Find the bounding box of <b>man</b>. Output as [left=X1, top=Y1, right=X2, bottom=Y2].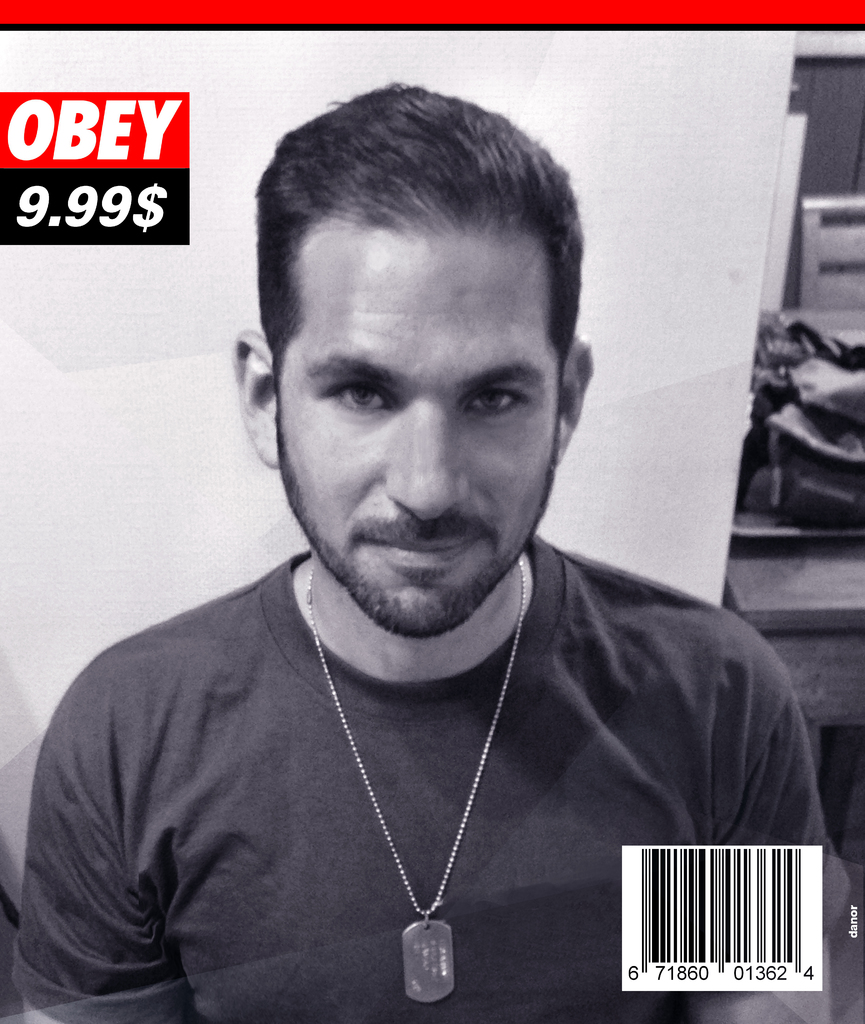
[left=13, top=79, right=852, bottom=1023].
